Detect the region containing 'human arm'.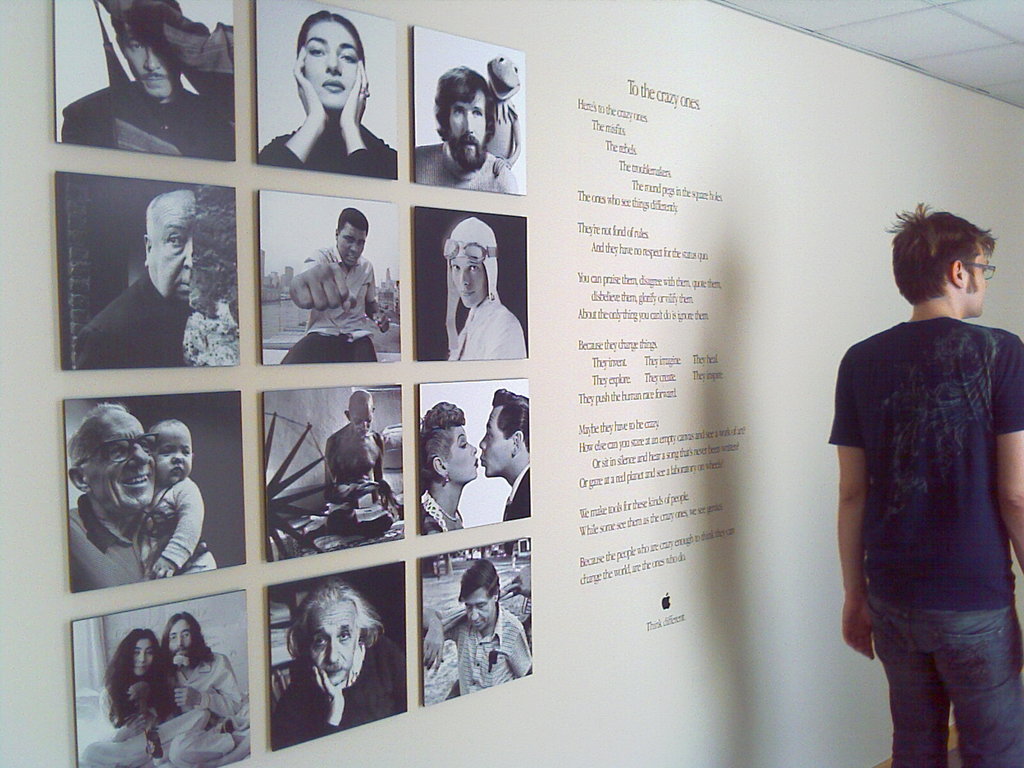
{"left": 149, "top": 484, "right": 206, "bottom": 579}.
